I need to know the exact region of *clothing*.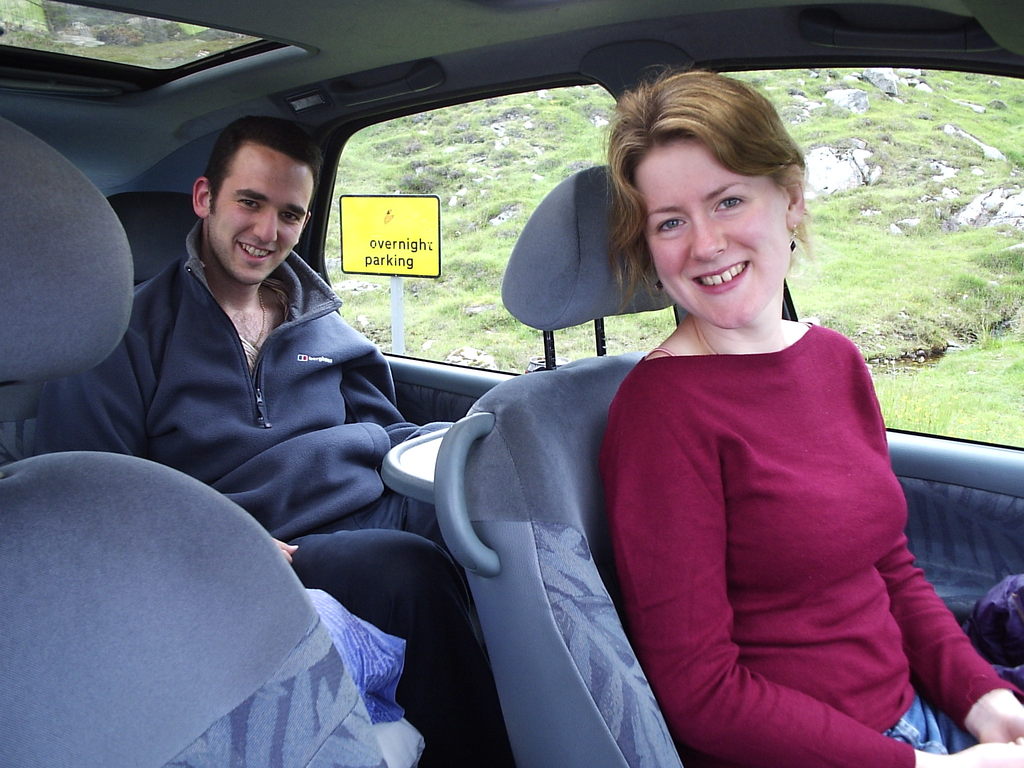
Region: [x1=35, y1=213, x2=515, y2=767].
